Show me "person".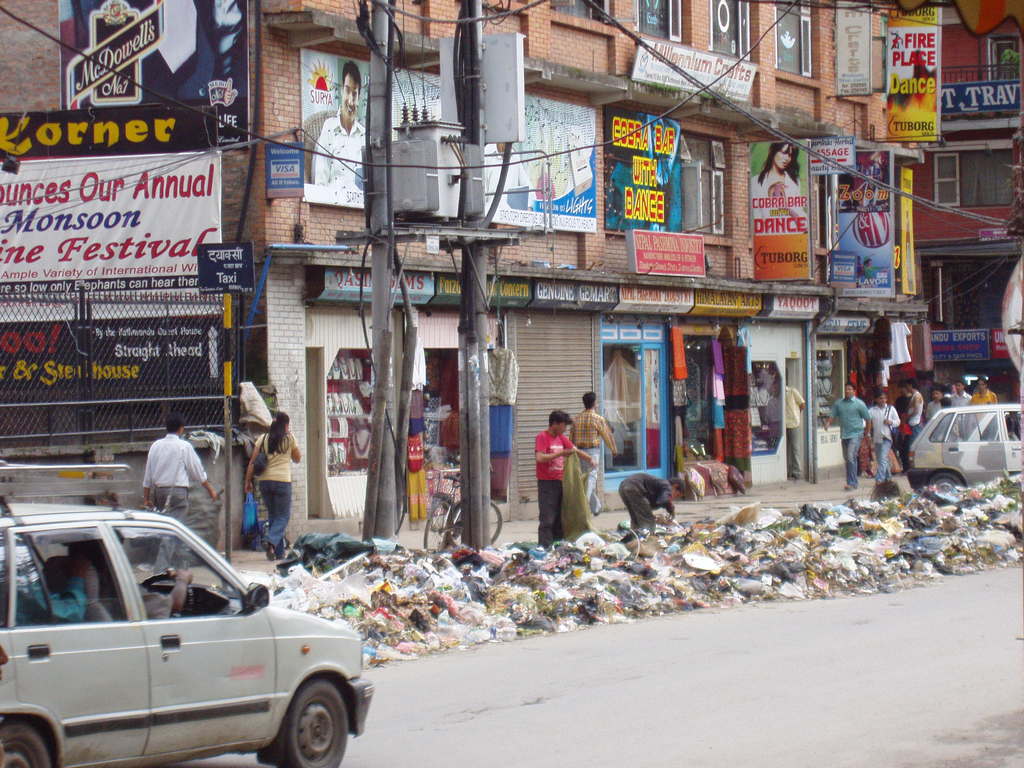
"person" is here: x1=20 y1=537 x2=97 y2=627.
